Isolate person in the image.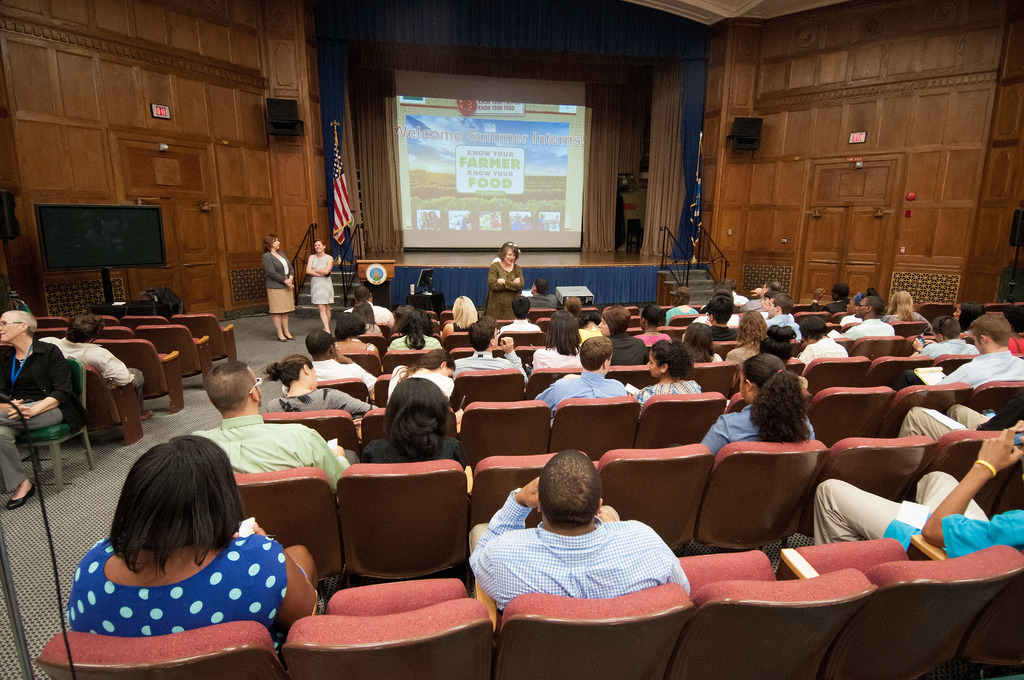
Isolated region: 665,352,821,458.
